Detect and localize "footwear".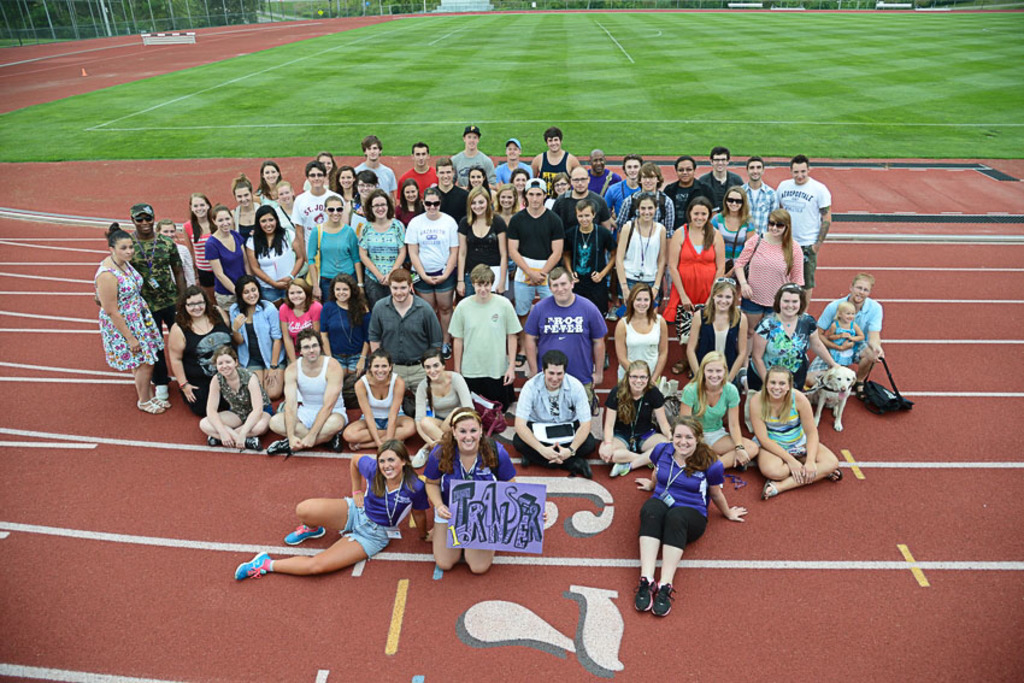
Localized at {"x1": 760, "y1": 479, "x2": 782, "y2": 502}.
